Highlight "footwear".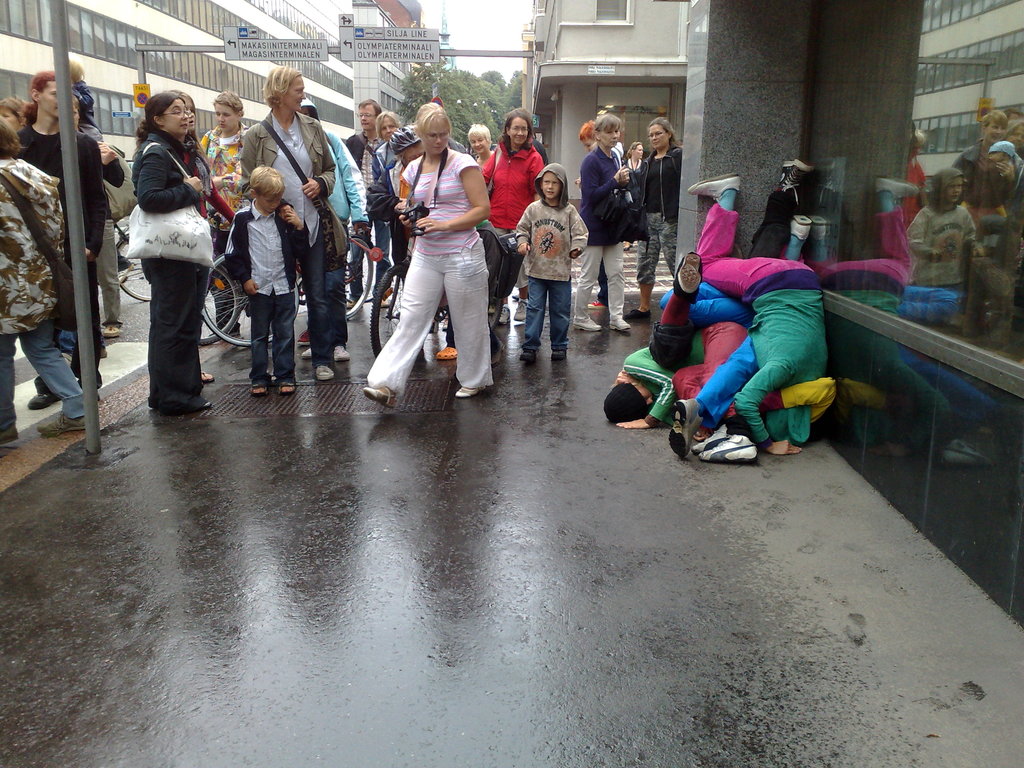
Highlighted region: locate(686, 413, 779, 467).
